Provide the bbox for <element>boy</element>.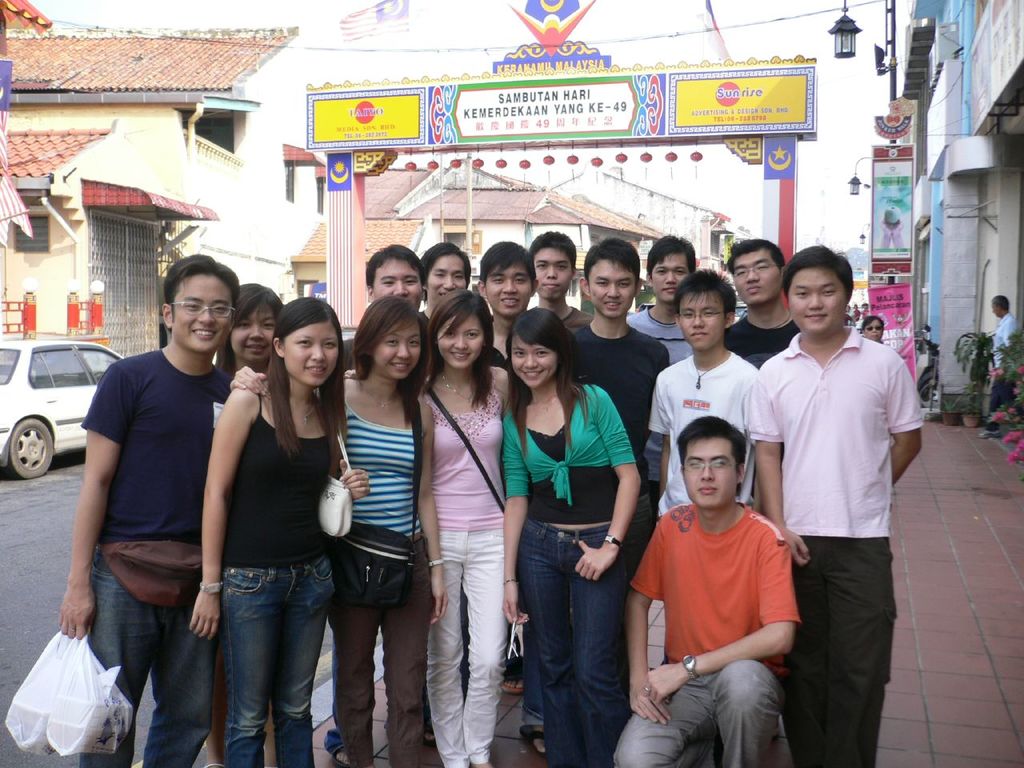
(59, 254, 239, 762).
